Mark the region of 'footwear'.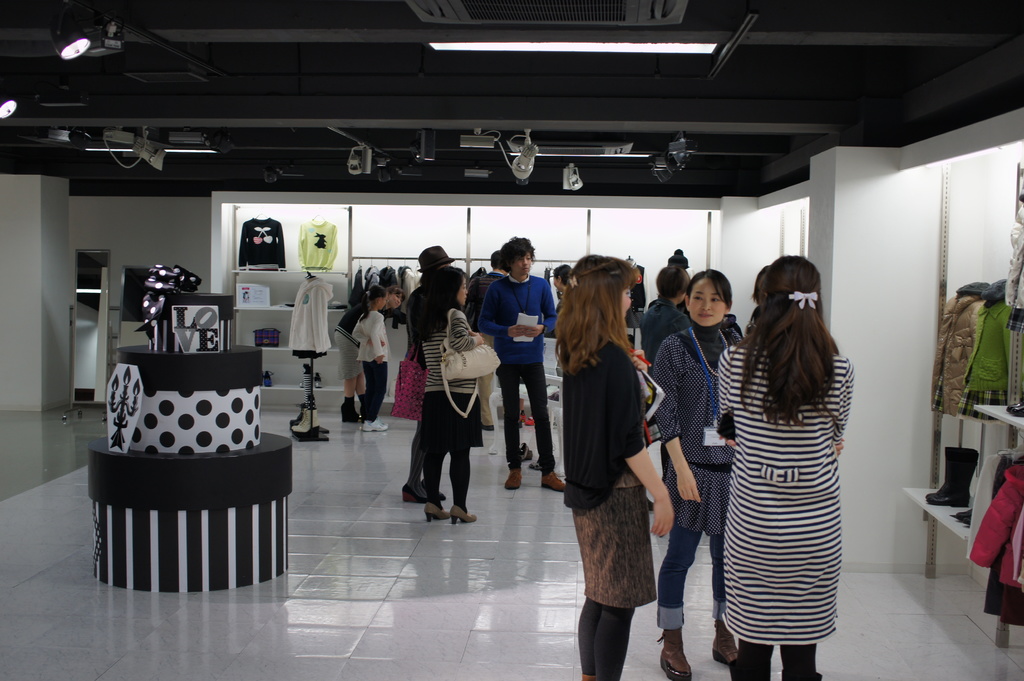
Region: [580,673,601,680].
